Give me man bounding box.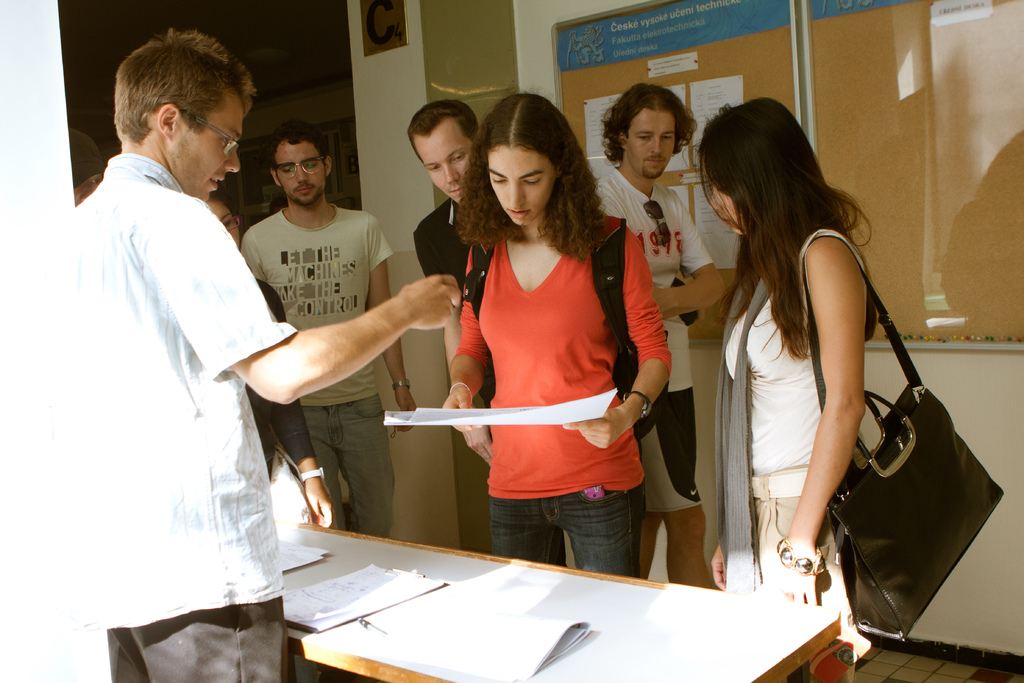
select_region(410, 99, 502, 471).
